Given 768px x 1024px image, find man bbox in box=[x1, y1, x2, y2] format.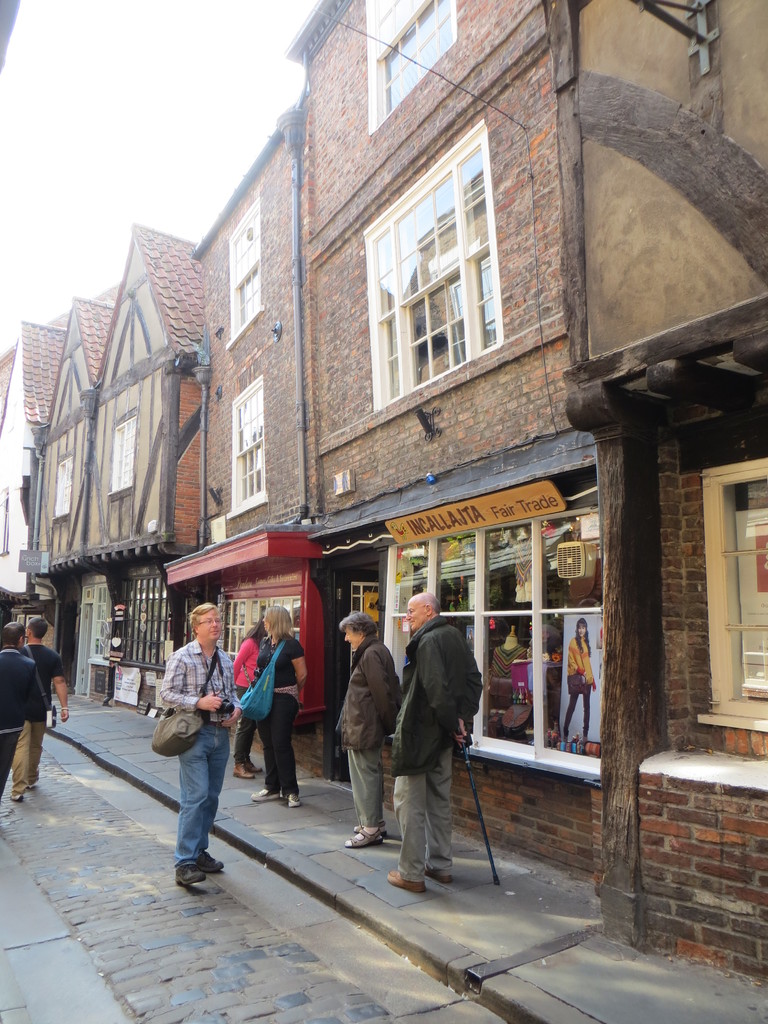
box=[8, 616, 70, 799].
